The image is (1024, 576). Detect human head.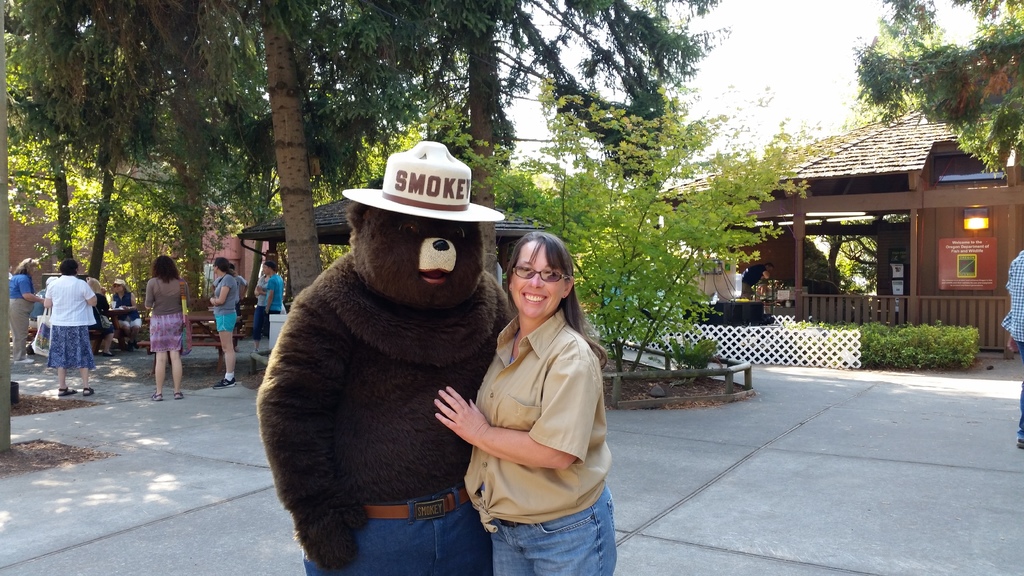
Detection: Rect(260, 263, 279, 276).
